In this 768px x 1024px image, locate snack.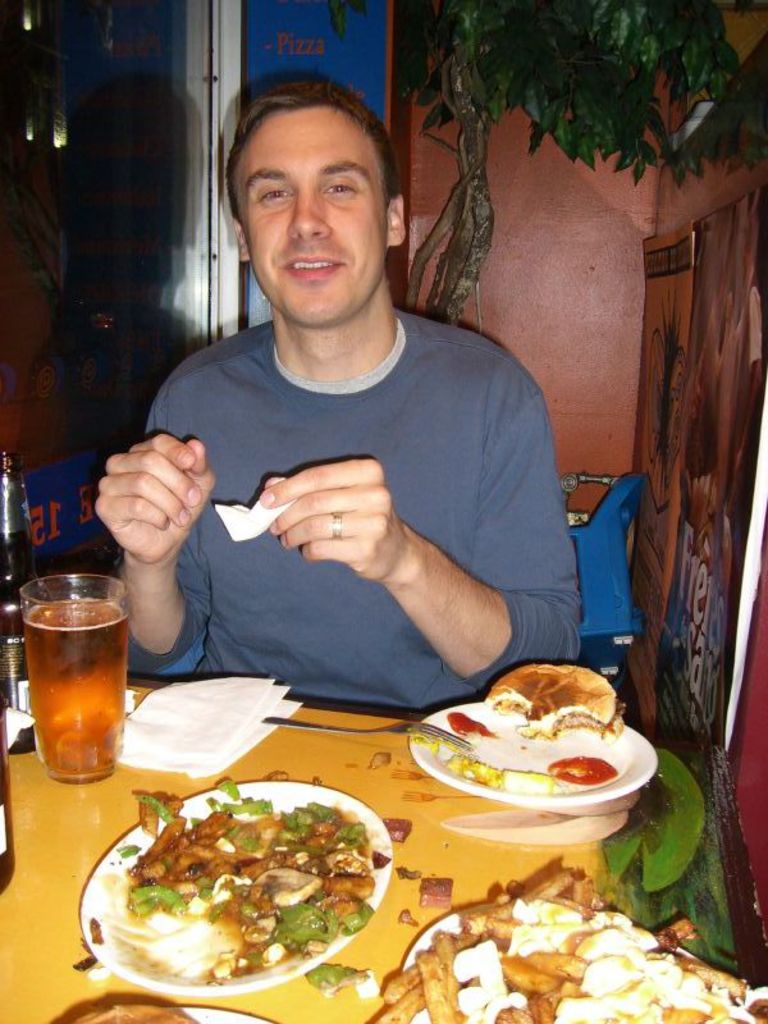
Bounding box: pyautogui.locateOnScreen(76, 1004, 197, 1023).
